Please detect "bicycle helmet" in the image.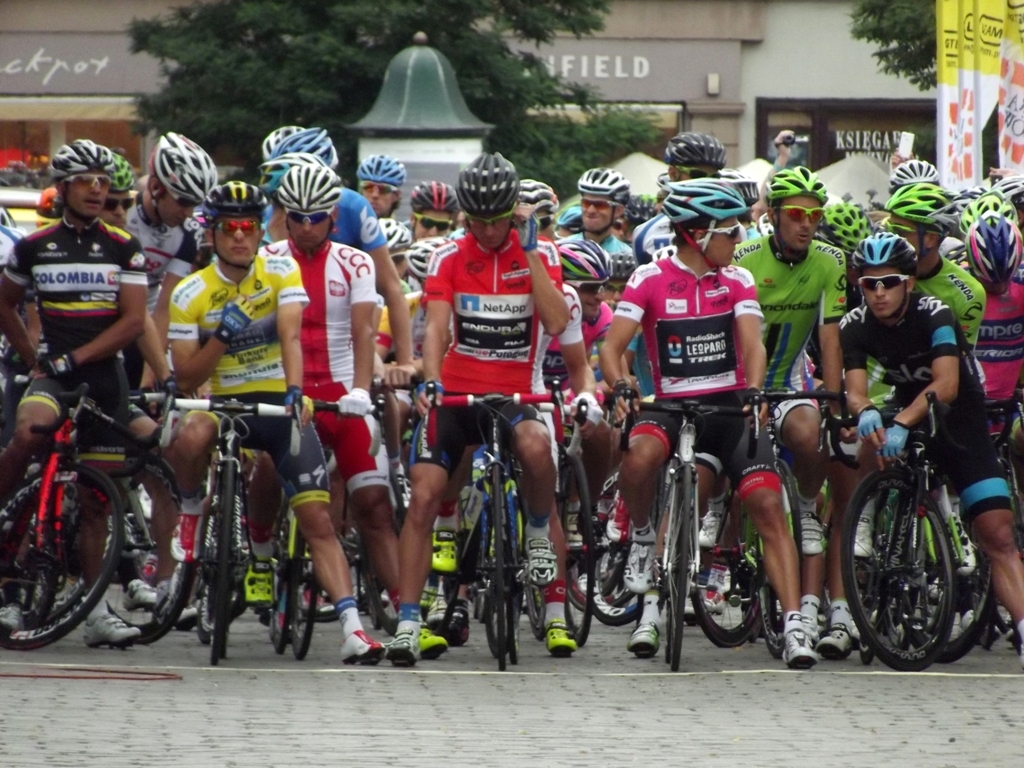
[967, 189, 1018, 226].
